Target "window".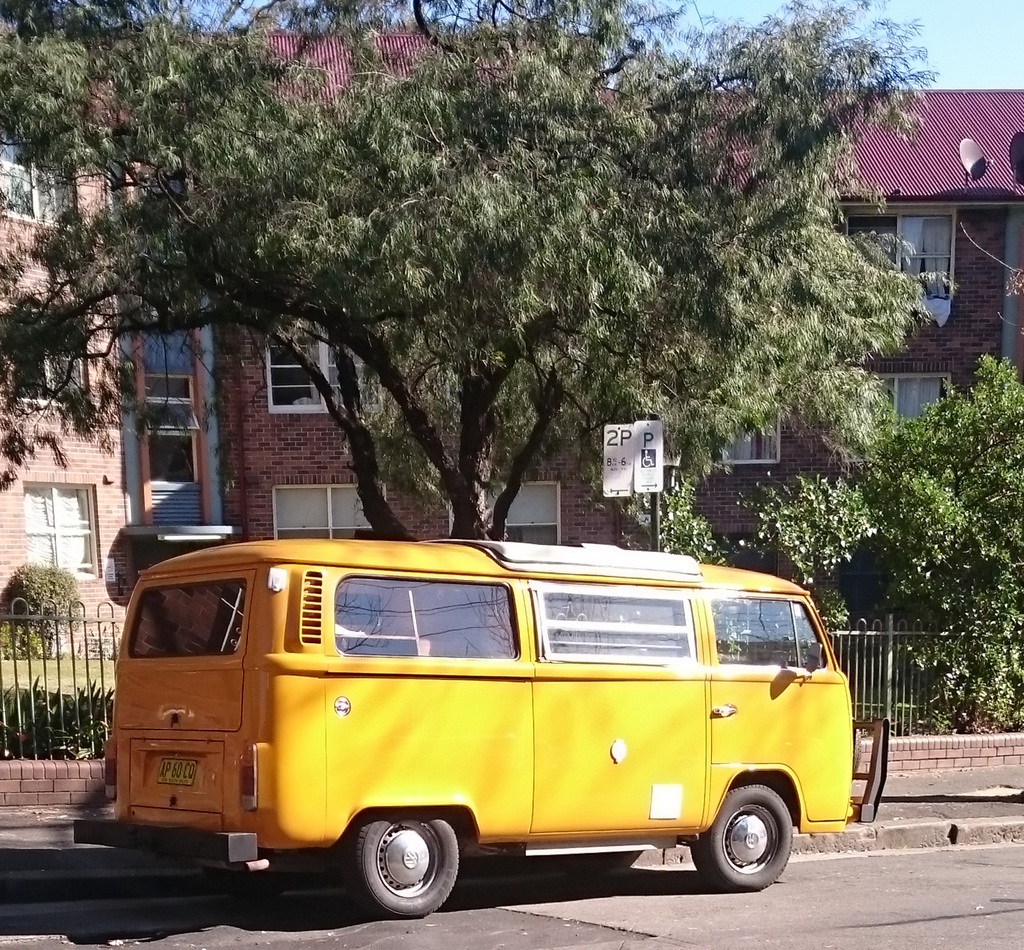
Target region: l=263, t=324, r=327, b=414.
